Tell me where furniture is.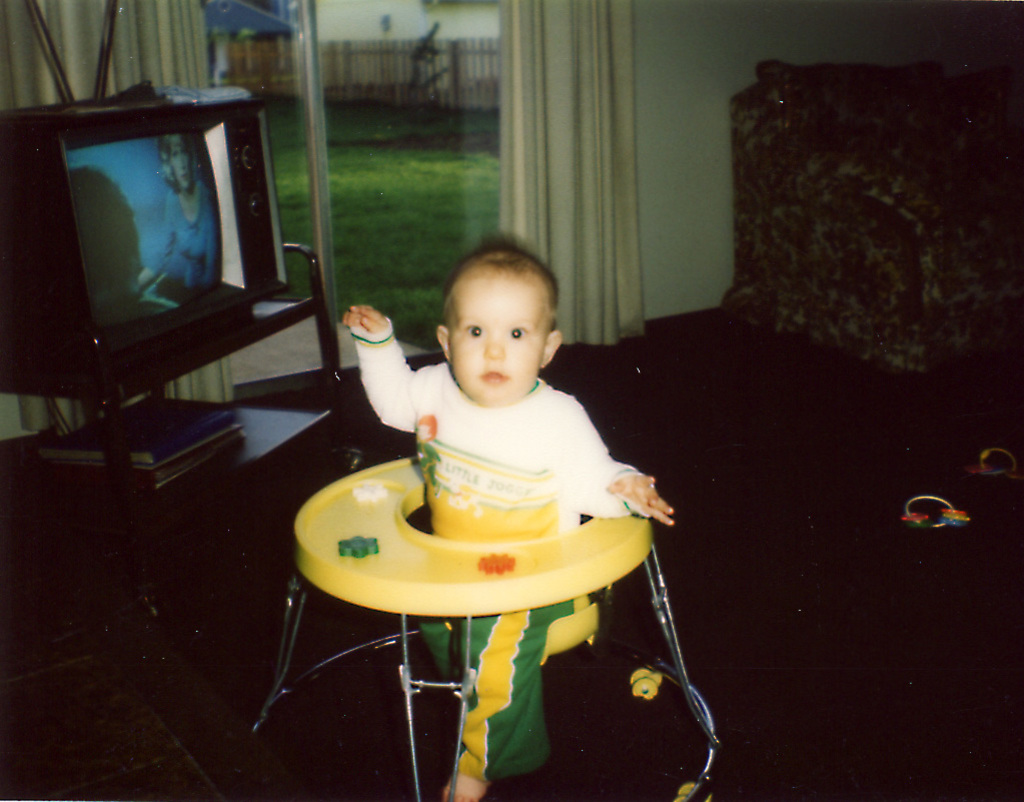
furniture is at 0/243/343/634.
